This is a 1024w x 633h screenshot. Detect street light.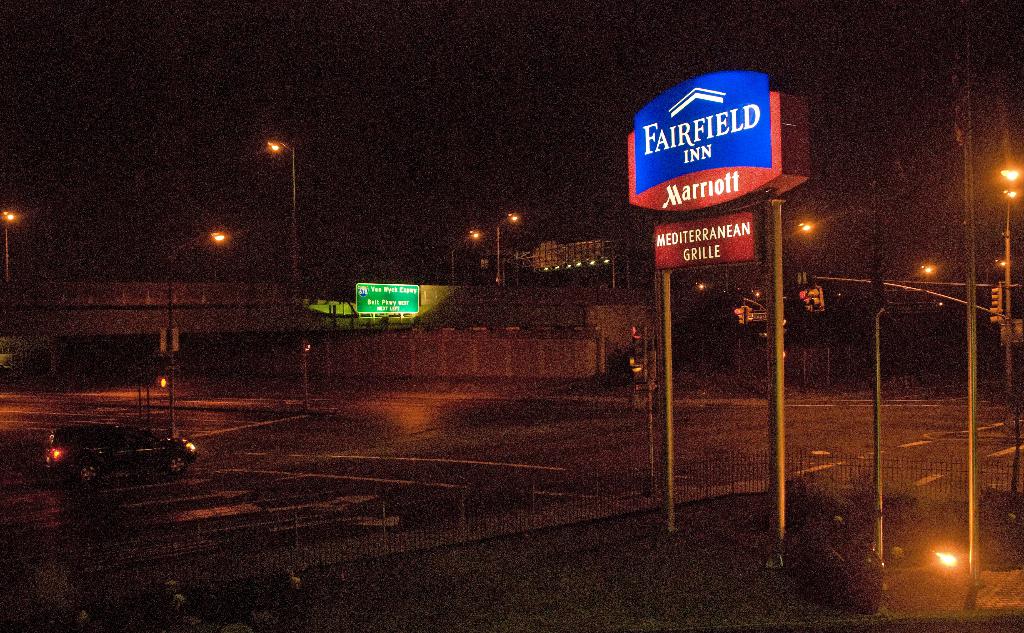
left=981, top=259, right=1013, bottom=288.
